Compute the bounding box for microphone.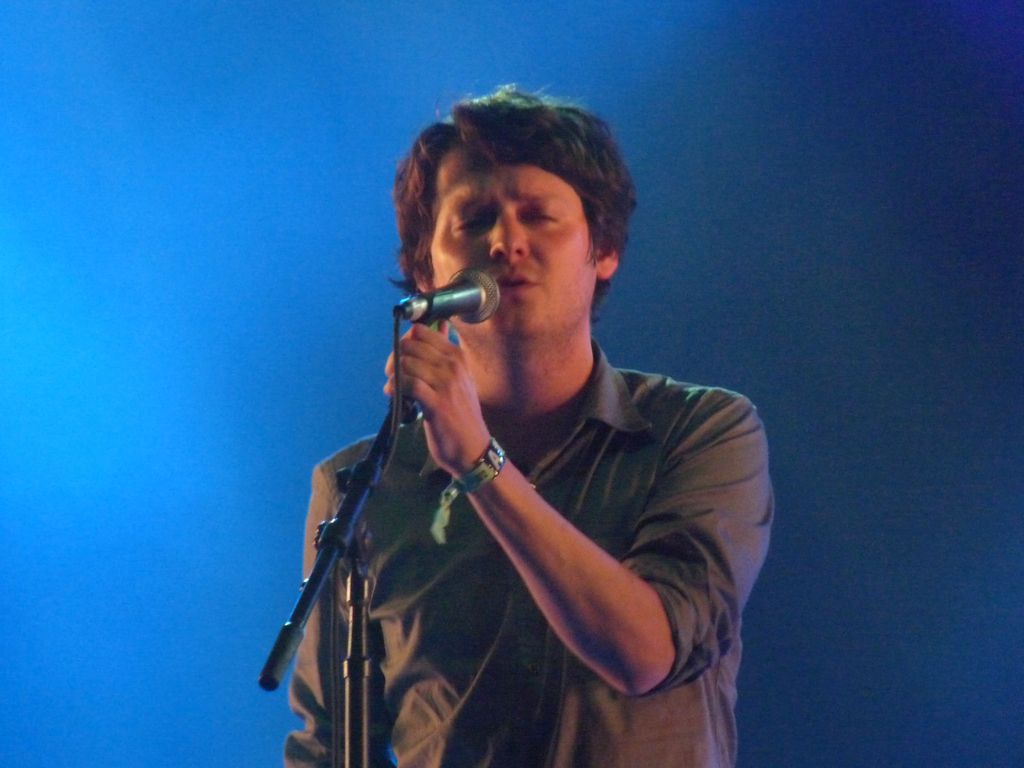
[395, 266, 505, 324].
